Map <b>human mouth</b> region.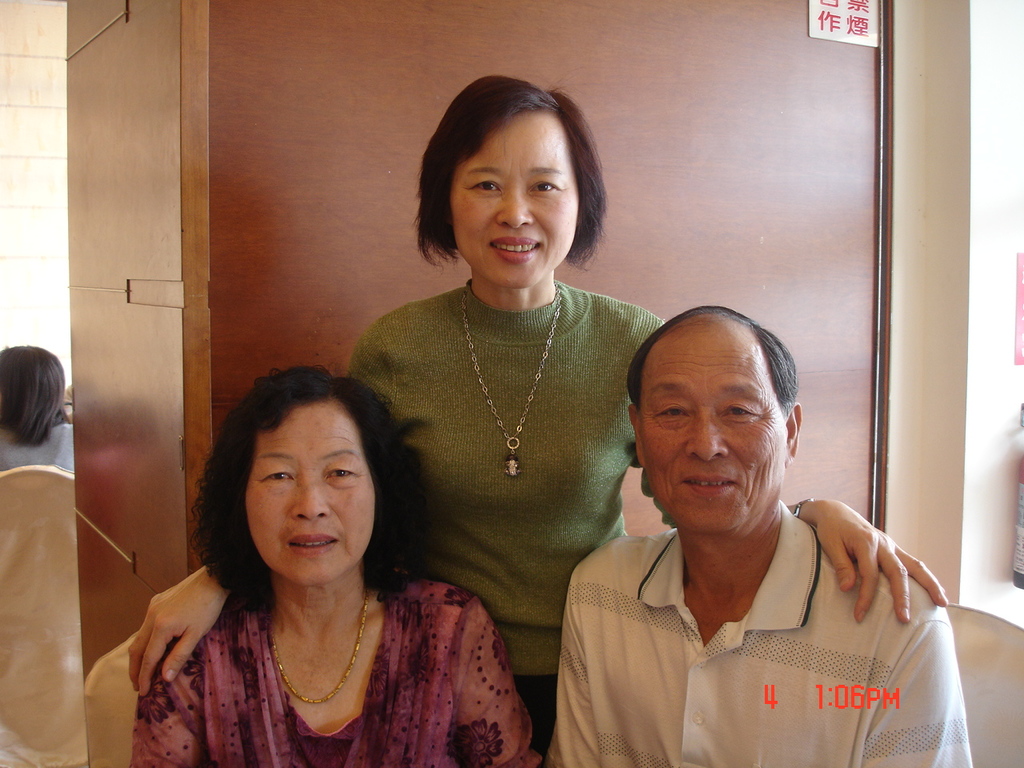
Mapped to BBox(678, 471, 737, 499).
